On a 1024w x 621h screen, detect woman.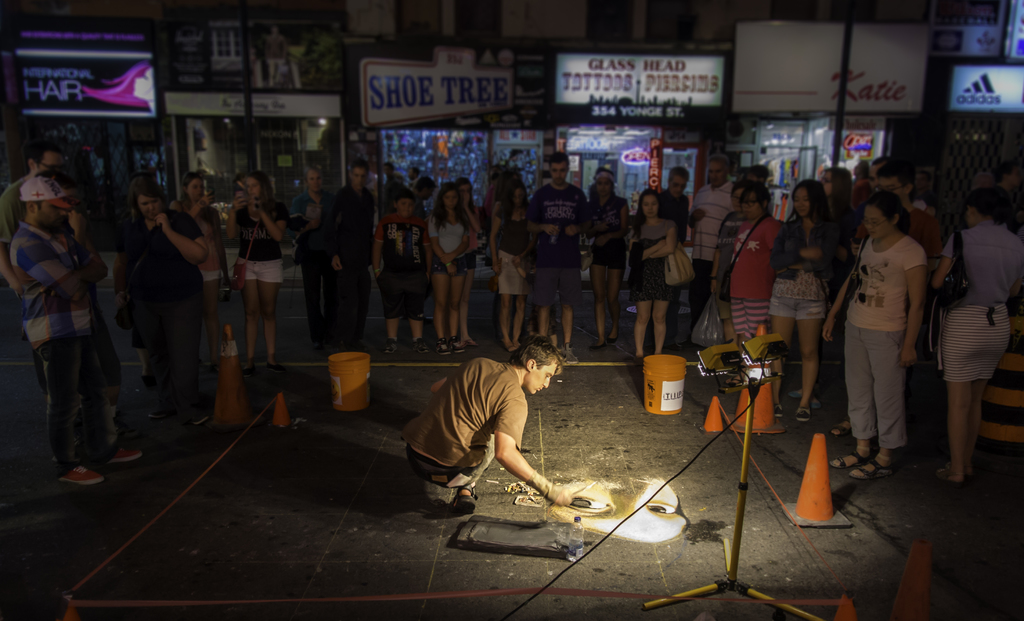
bbox(425, 185, 467, 352).
